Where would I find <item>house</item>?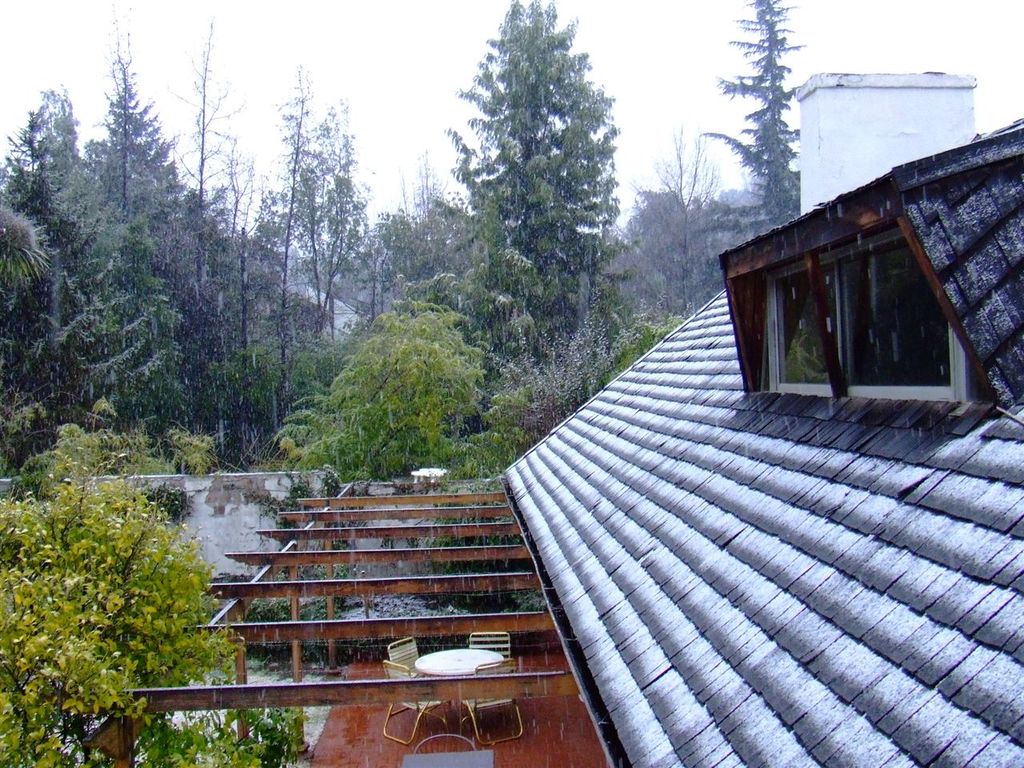
At {"x1": 90, "y1": 78, "x2": 1018, "y2": 767}.
